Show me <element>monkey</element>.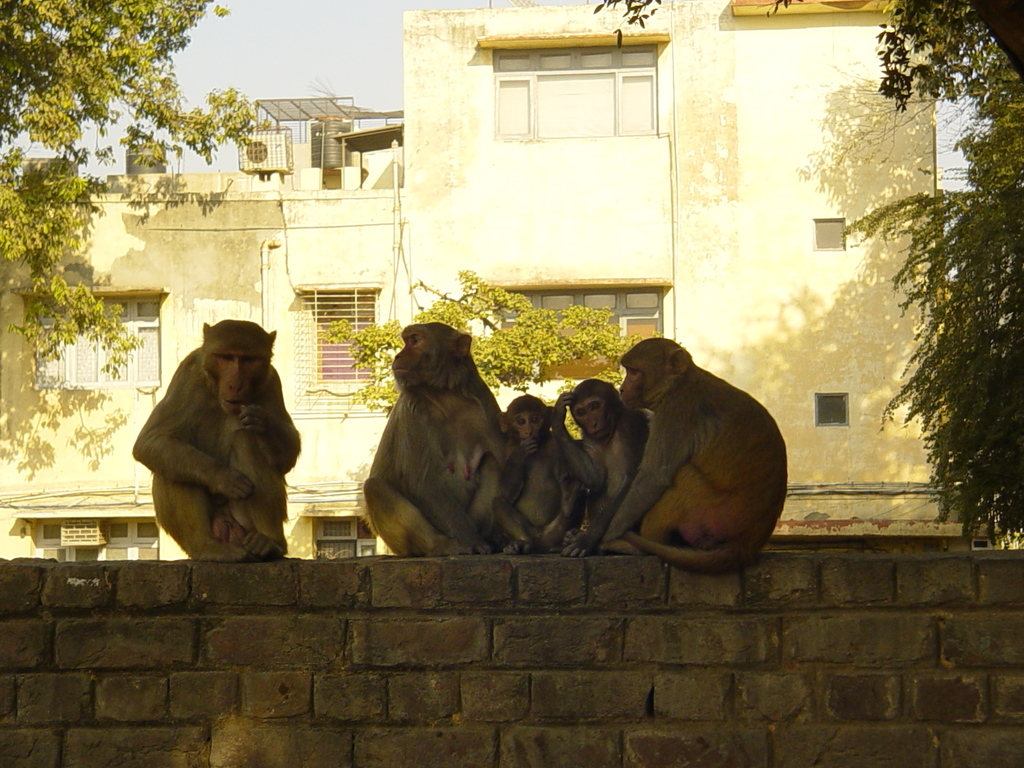
<element>monkey</element> is here: {"x1": 350, "y1": 315, "x2": 532, "y2": 553}.
